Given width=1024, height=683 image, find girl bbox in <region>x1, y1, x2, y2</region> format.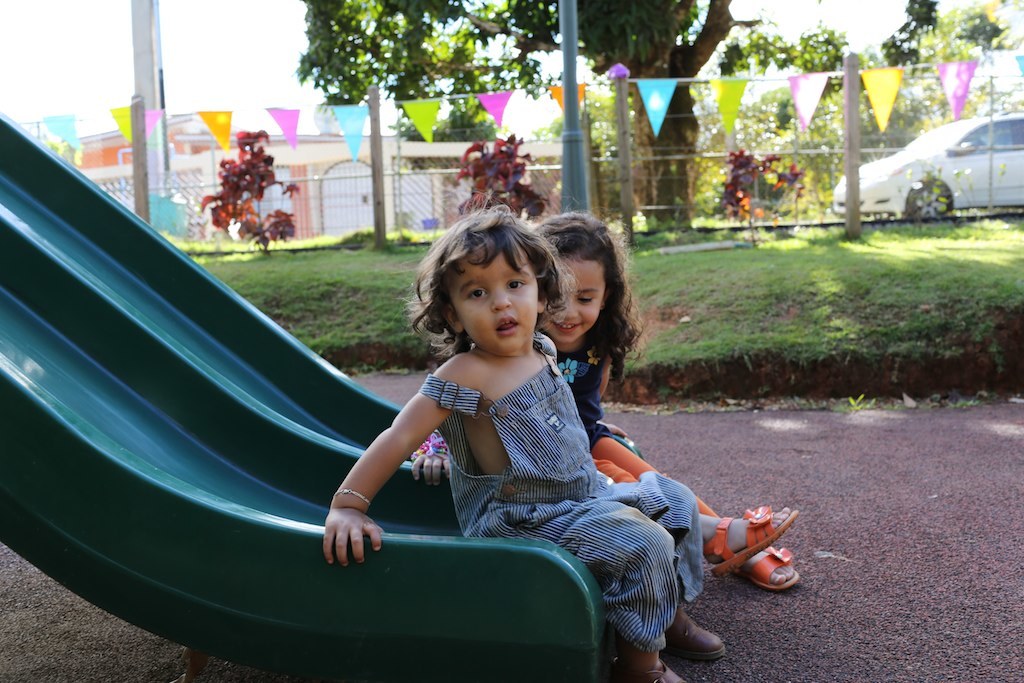
<region>412, 214, 800, 589</region>.
